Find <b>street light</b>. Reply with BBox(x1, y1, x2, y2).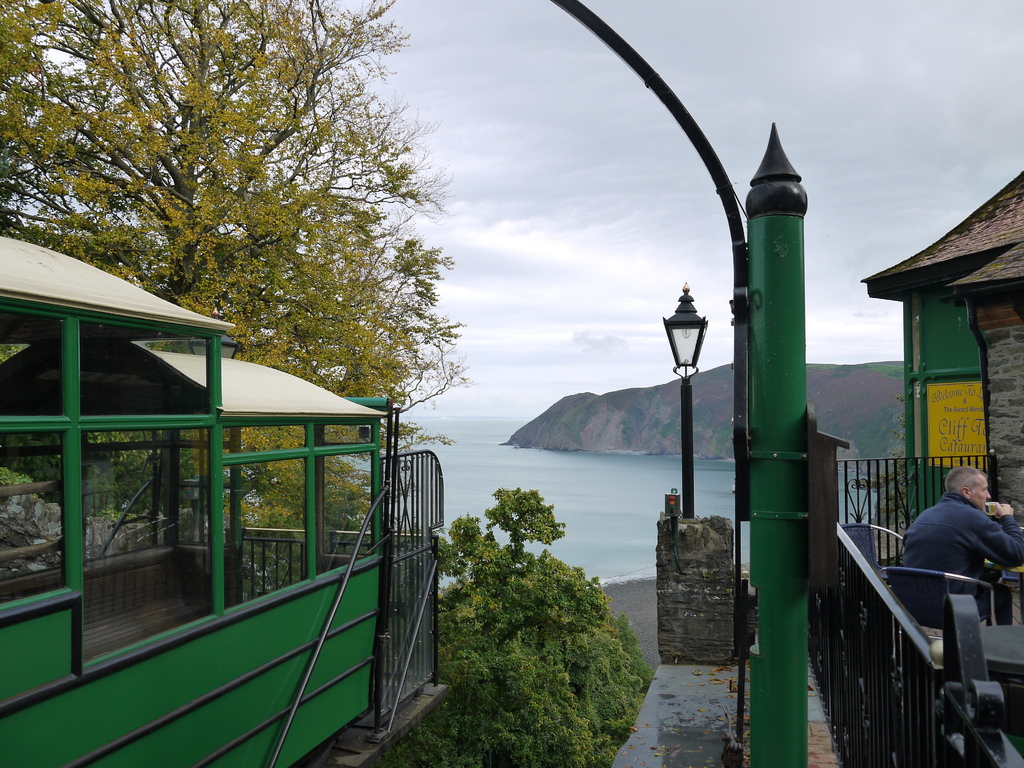
BBox(661, 278, 710, 524).
